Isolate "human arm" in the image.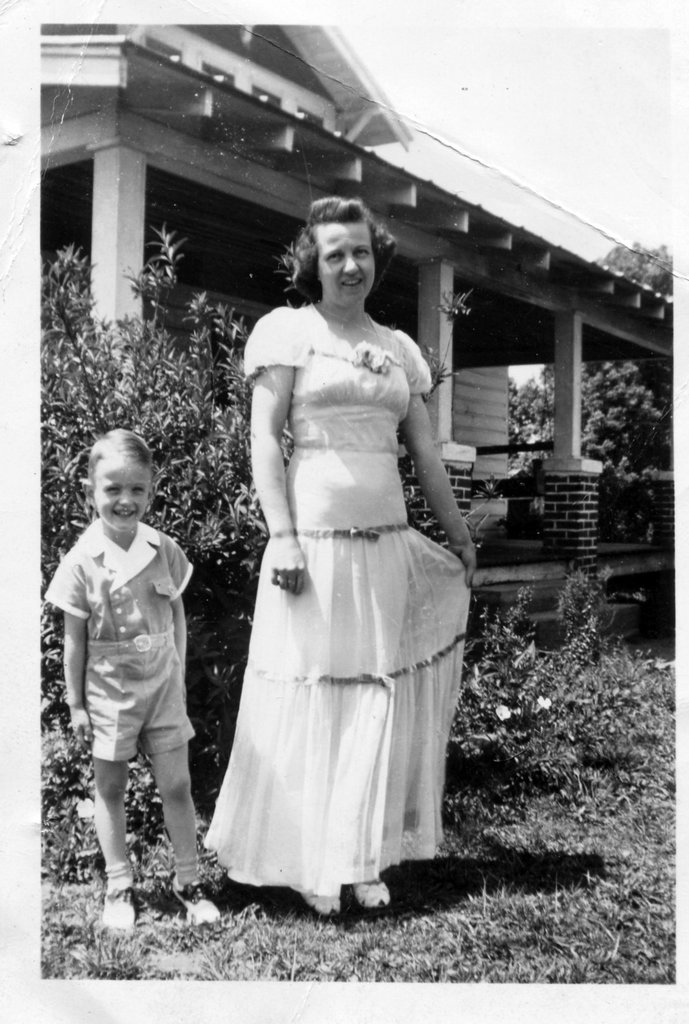
Isolated region: select_region(251, 310, 304, 589).
